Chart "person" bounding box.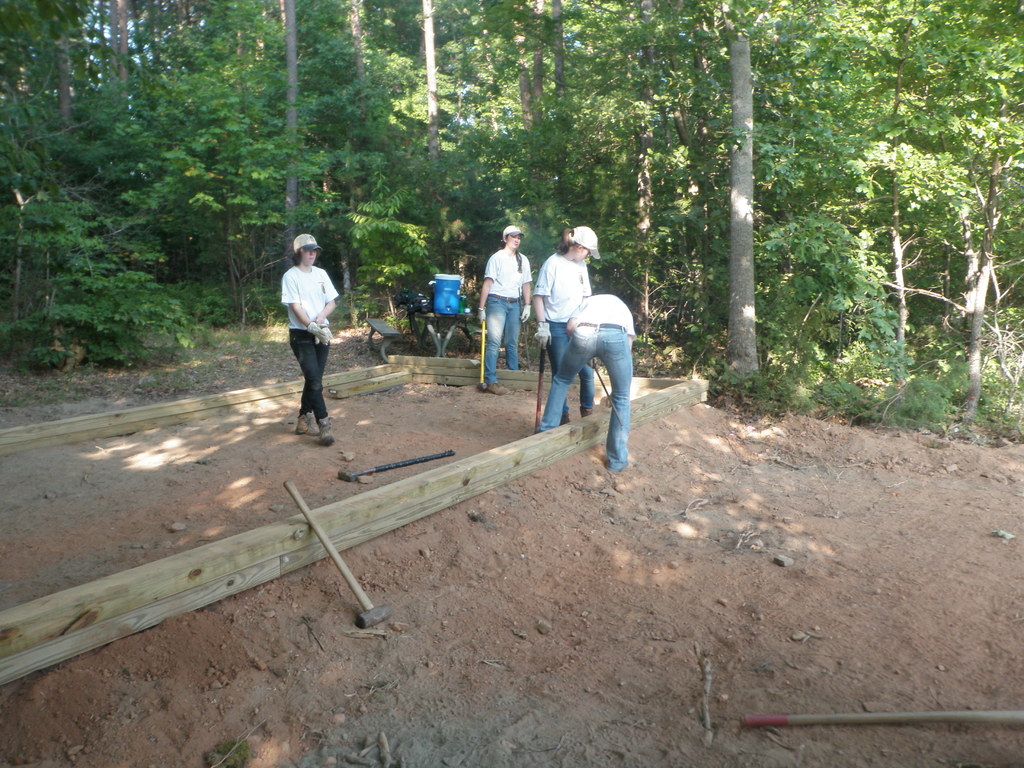
Charted: bbox(533, 223, 603, 422).
